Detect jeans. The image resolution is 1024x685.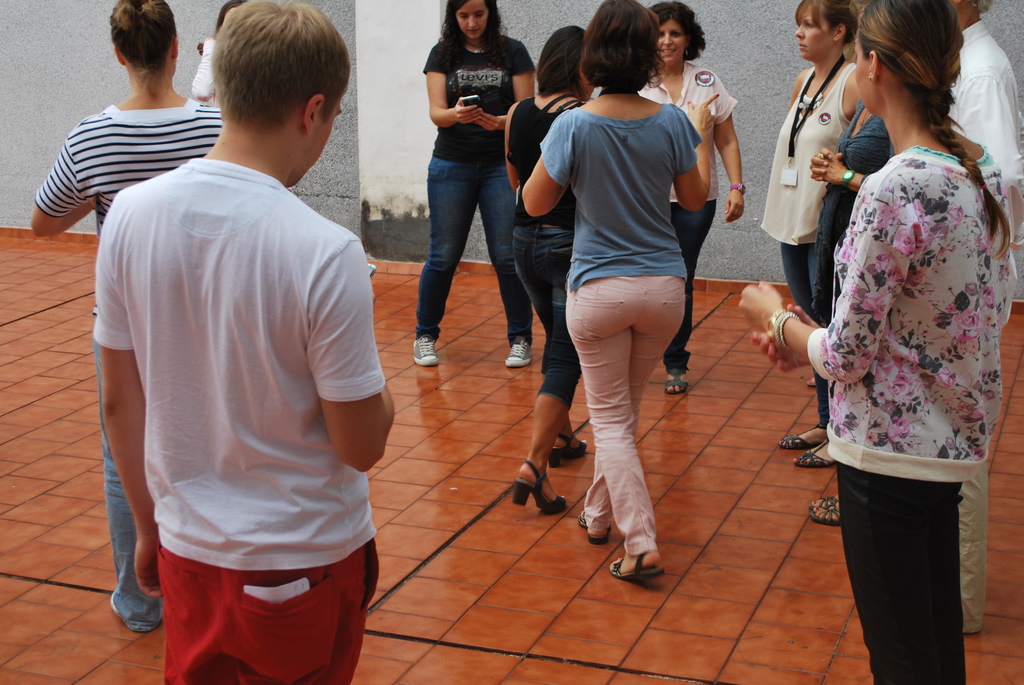
box=[172, 543, 374, 682].
